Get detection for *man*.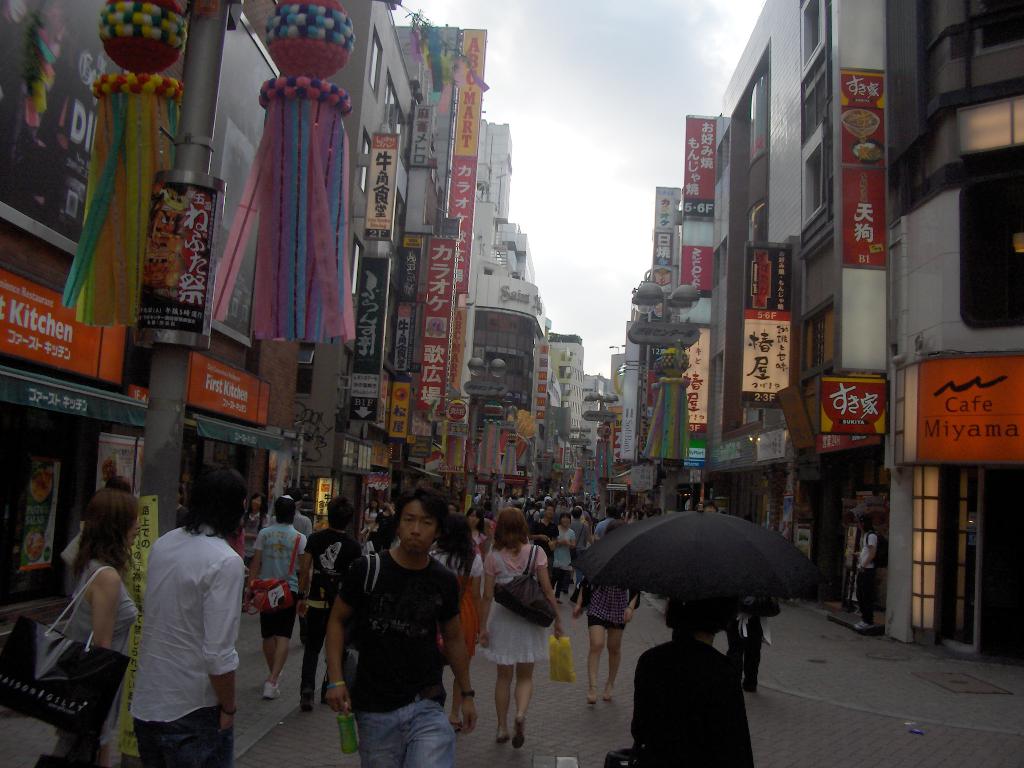
Detection: bbox=(854, 512, 879, 630).
